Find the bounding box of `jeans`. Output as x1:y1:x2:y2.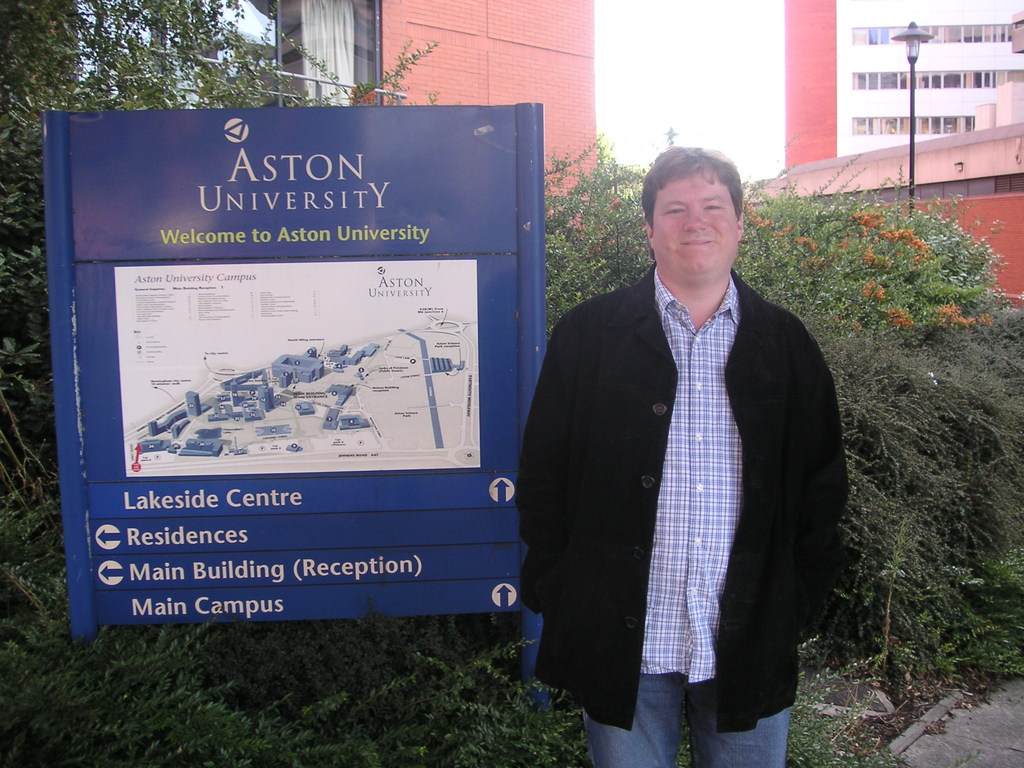
577:674:797:767.
